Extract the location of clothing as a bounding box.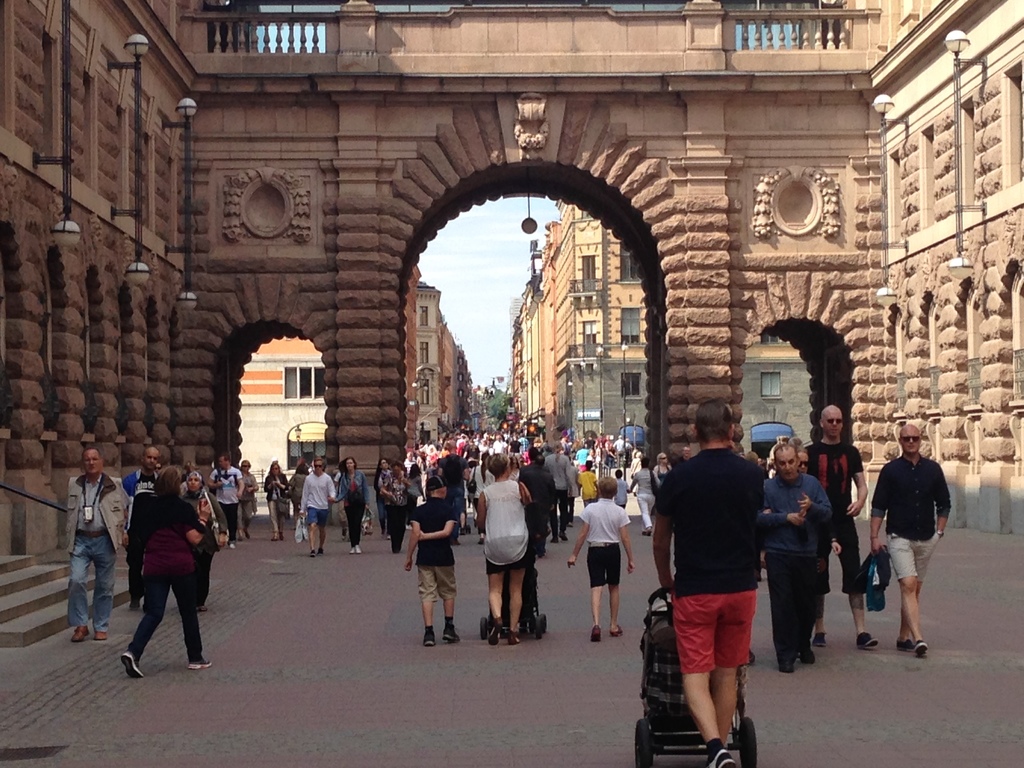
BBox(413, 497, 459, 603).
